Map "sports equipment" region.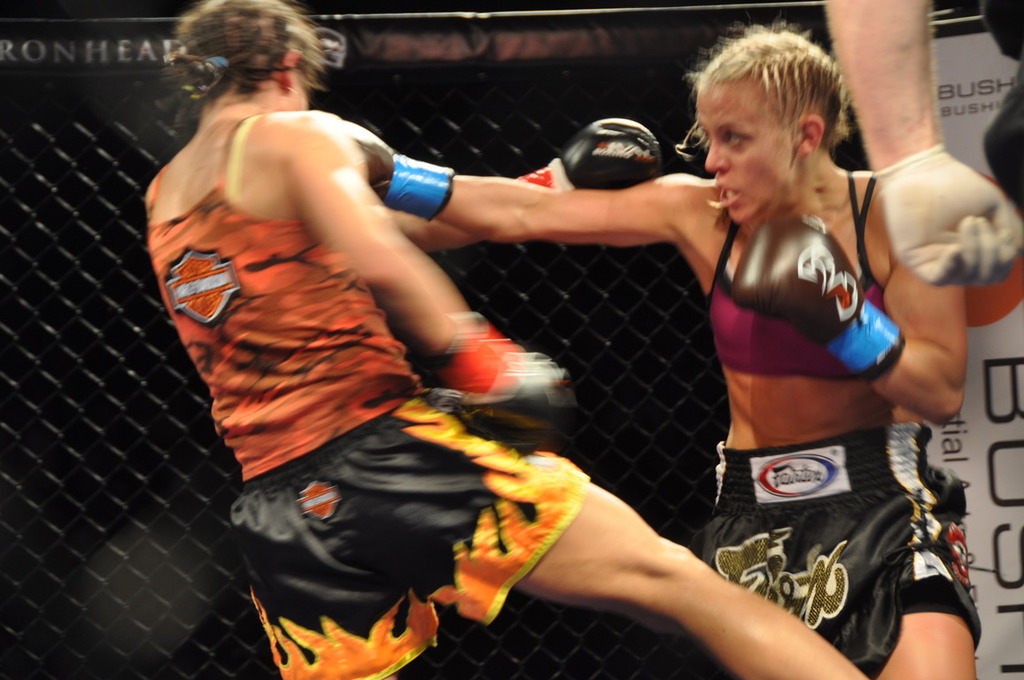
Mapped to x1=733 y1=220 x2=908 y2=377.
